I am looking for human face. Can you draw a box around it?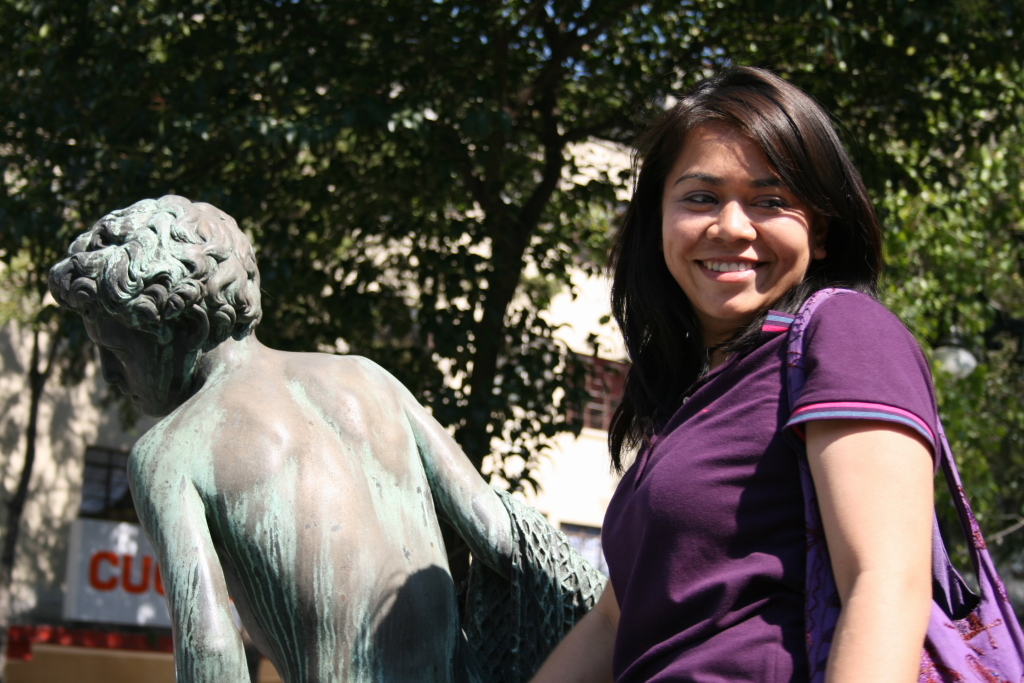
Sure, the bounding box is select_region(75, 304, 195, 419).
